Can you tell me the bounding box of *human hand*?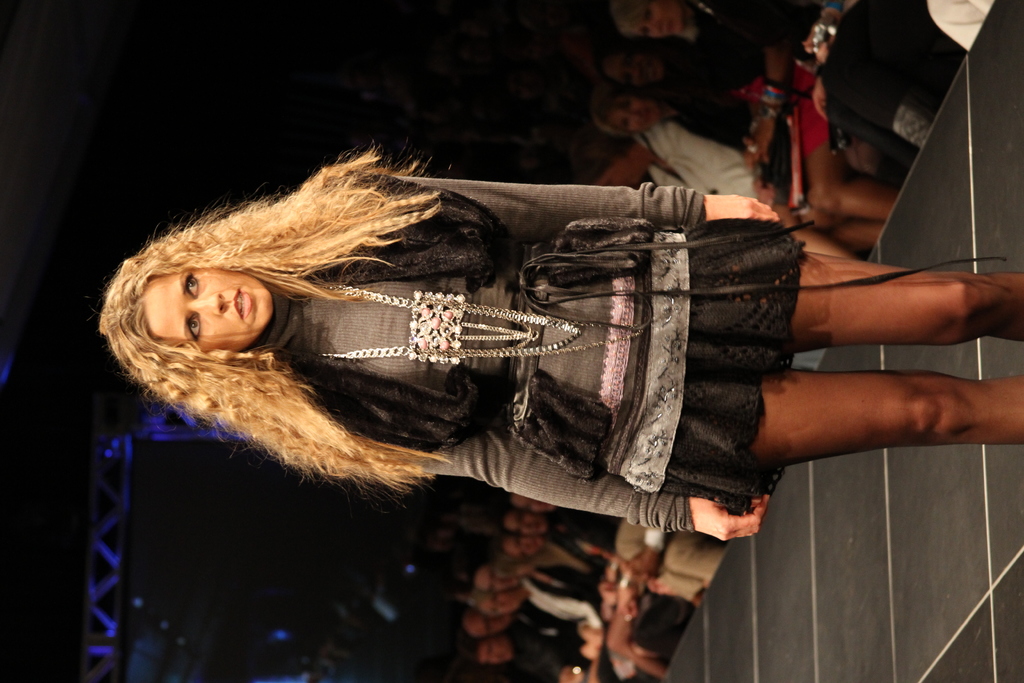
[750,113,776,169].
